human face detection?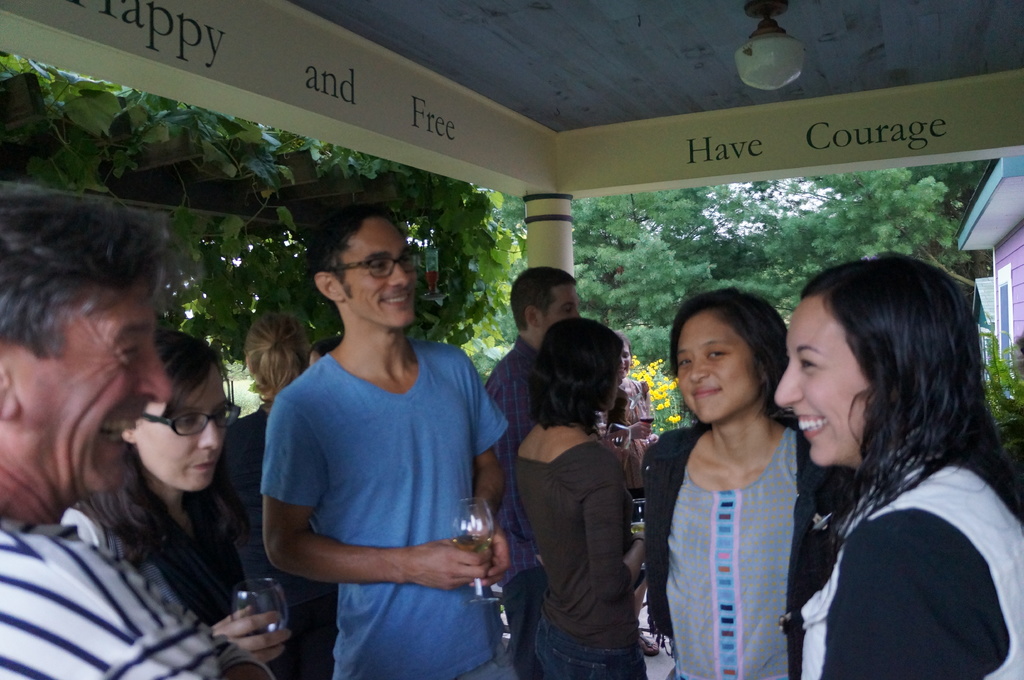
{"x1": 772, "y1": 291, "x2": 883, "y2": 463}
